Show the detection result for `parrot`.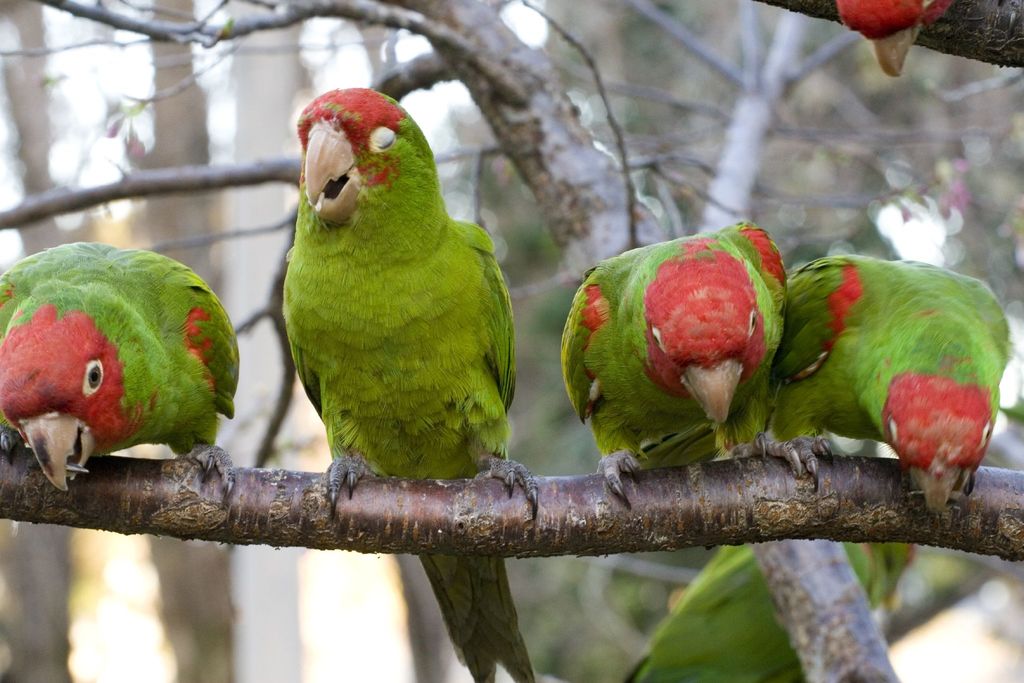
(x1=555, y1=215, x2=787, y2=505).
